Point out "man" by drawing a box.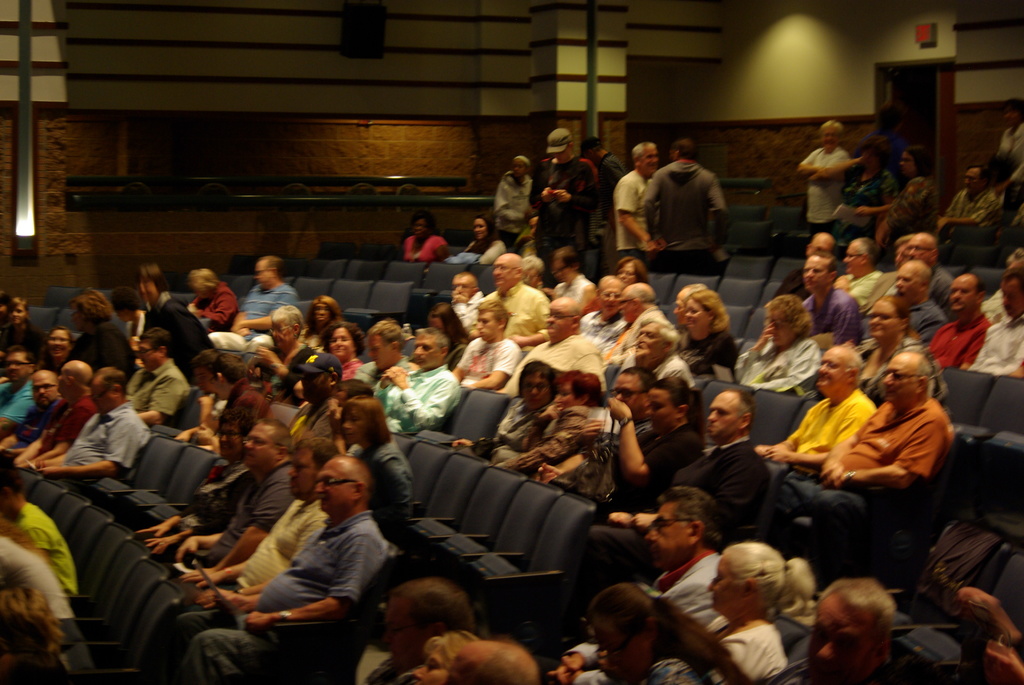
crop(1007, 167, 1023, 249).
